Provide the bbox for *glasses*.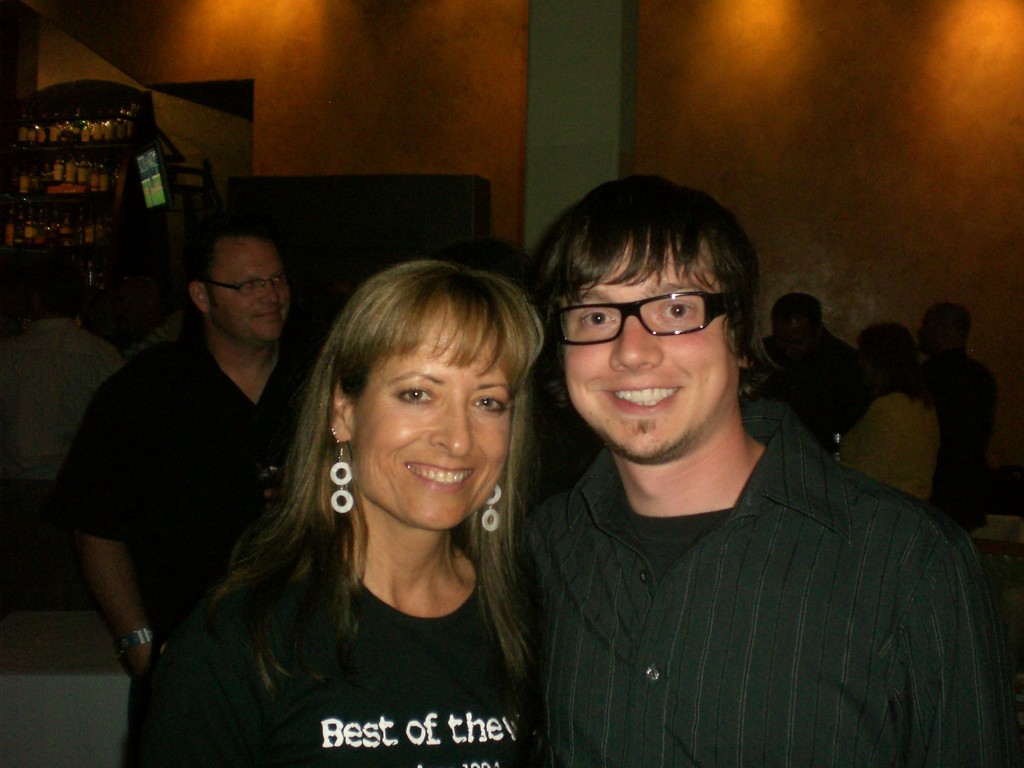
(left=205, top=277, right=292, bottom=305).
